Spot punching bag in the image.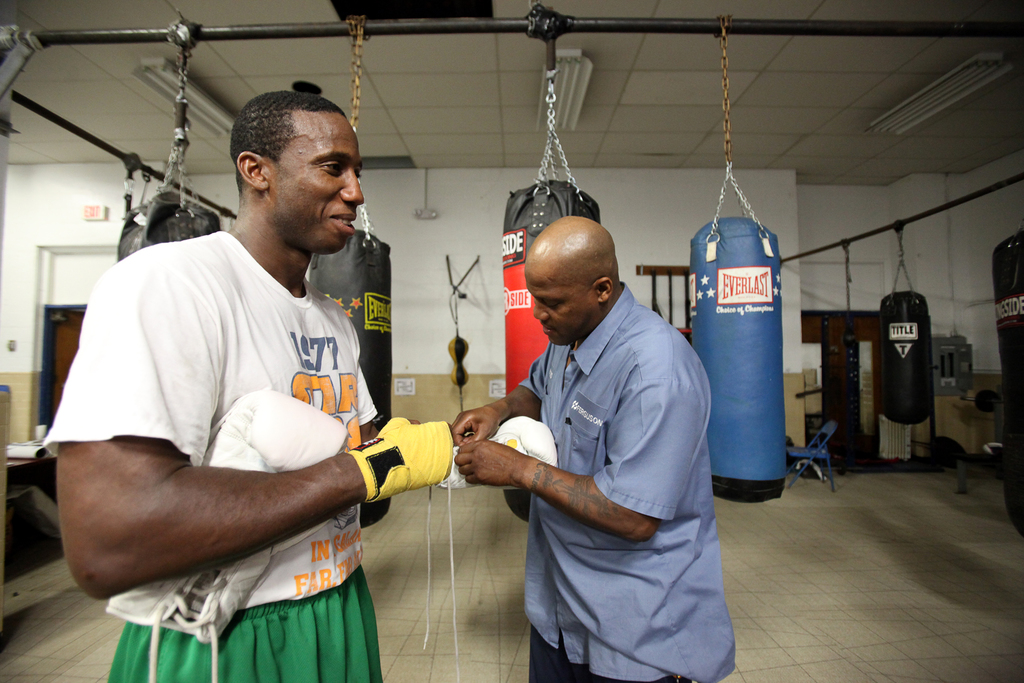
punching bag found at bbox(504, 179, 594, 523).
